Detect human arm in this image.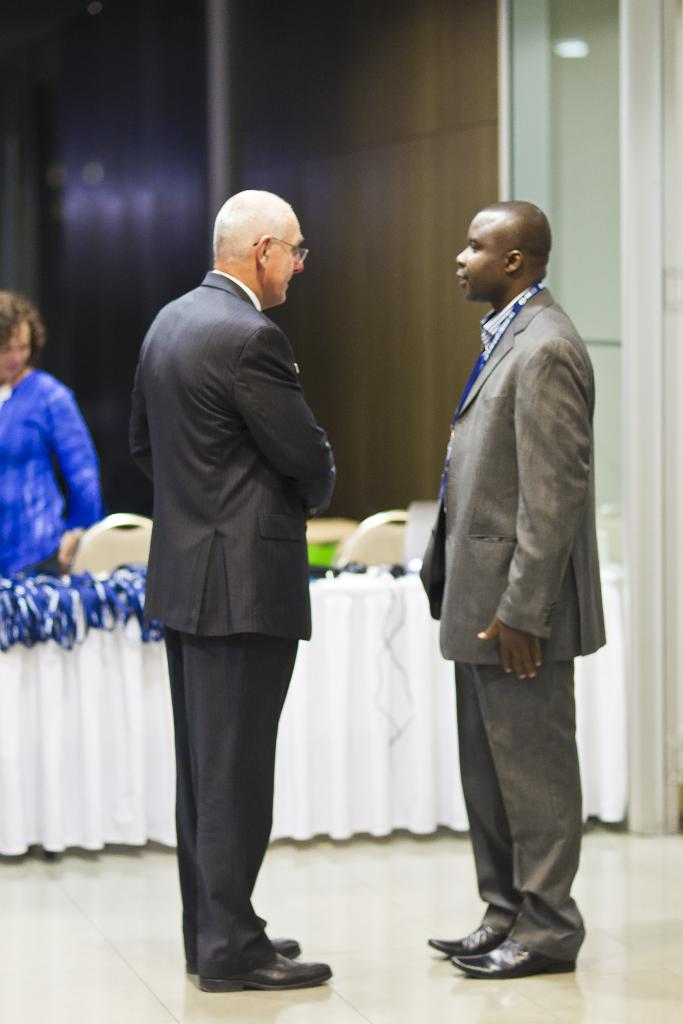
Detection: crop(474, 340, 595, 686).
